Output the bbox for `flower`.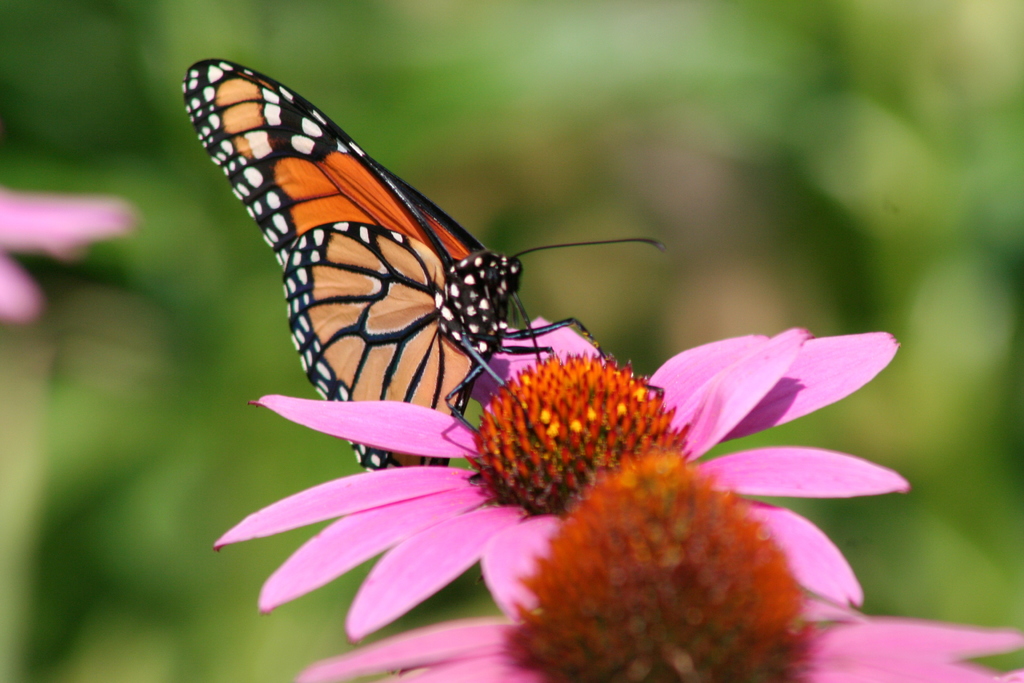
[left=297, top=444, right=1023, bottom=682].
